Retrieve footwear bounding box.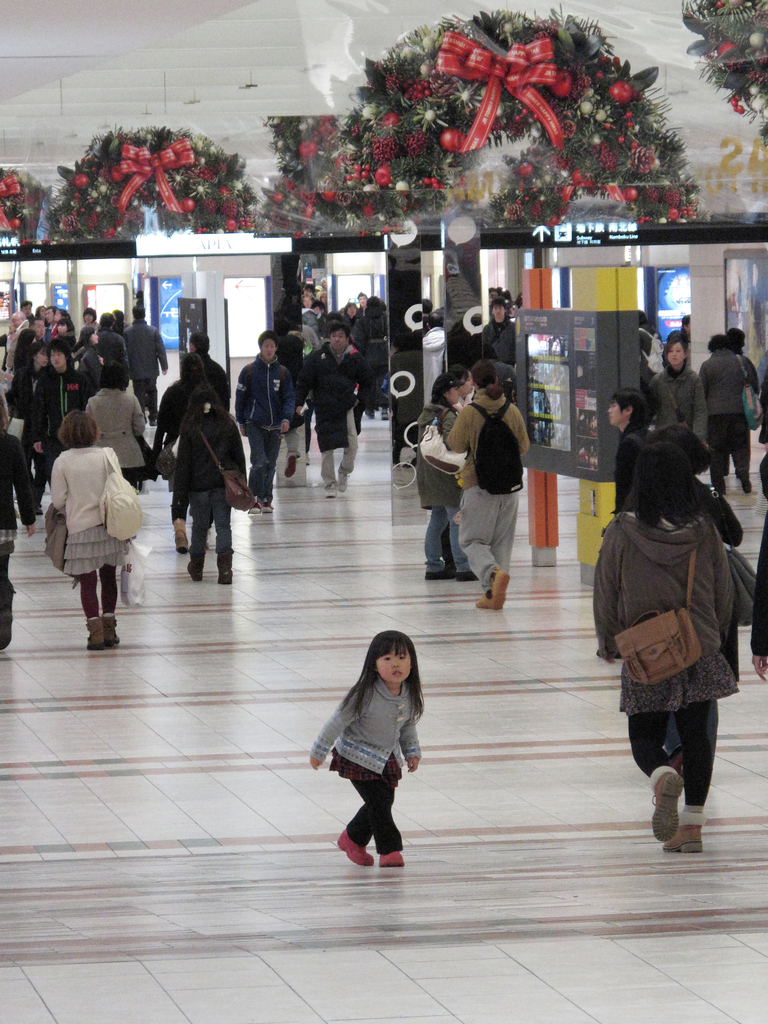
Bounding box: locate(644, 771, 683, 846).
